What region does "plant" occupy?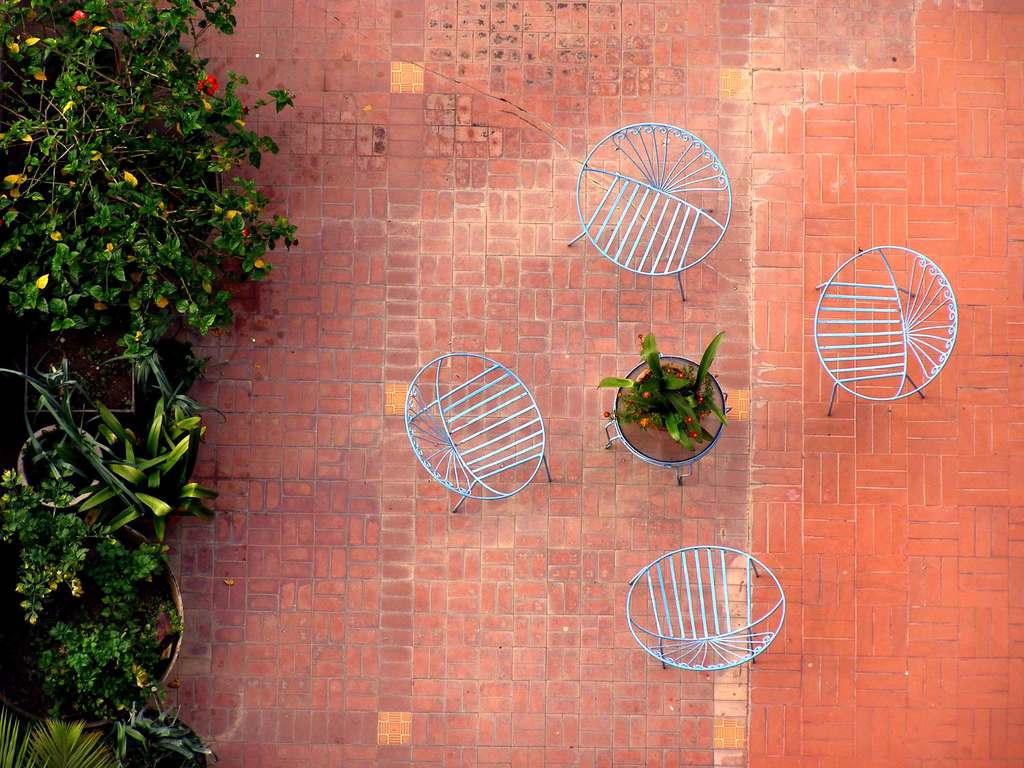
[x1=0, y1=2, x2=298, y2=369].
